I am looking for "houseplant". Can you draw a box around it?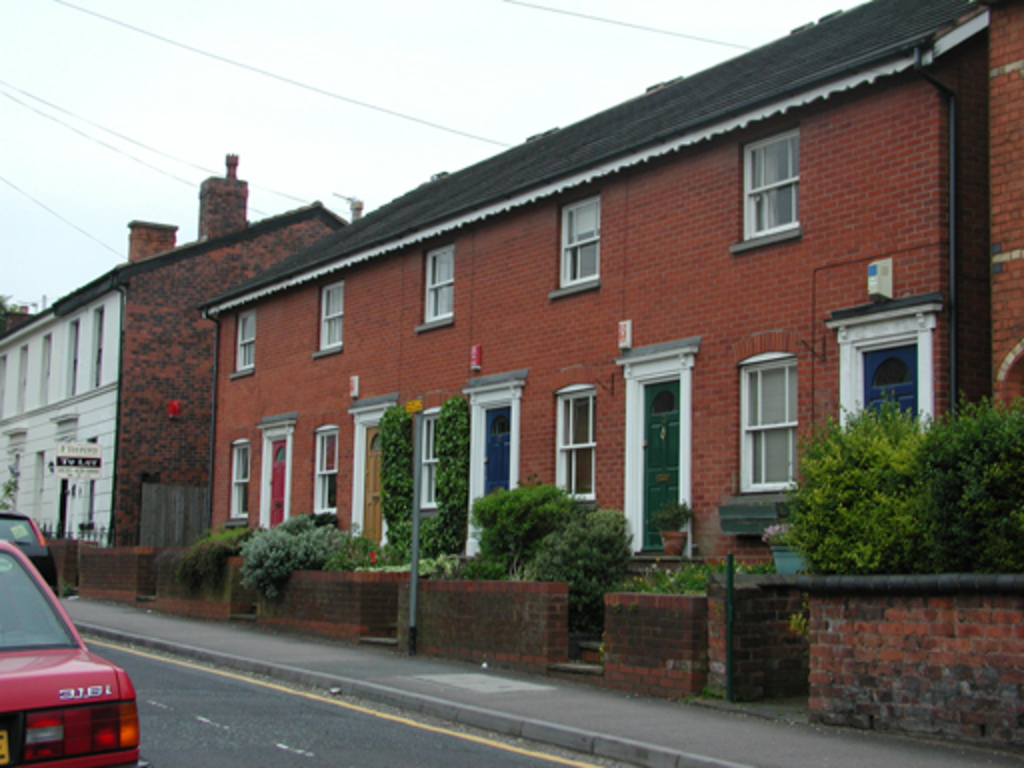
Sure, the bounding box is rect(650, 504, 694, 562).
